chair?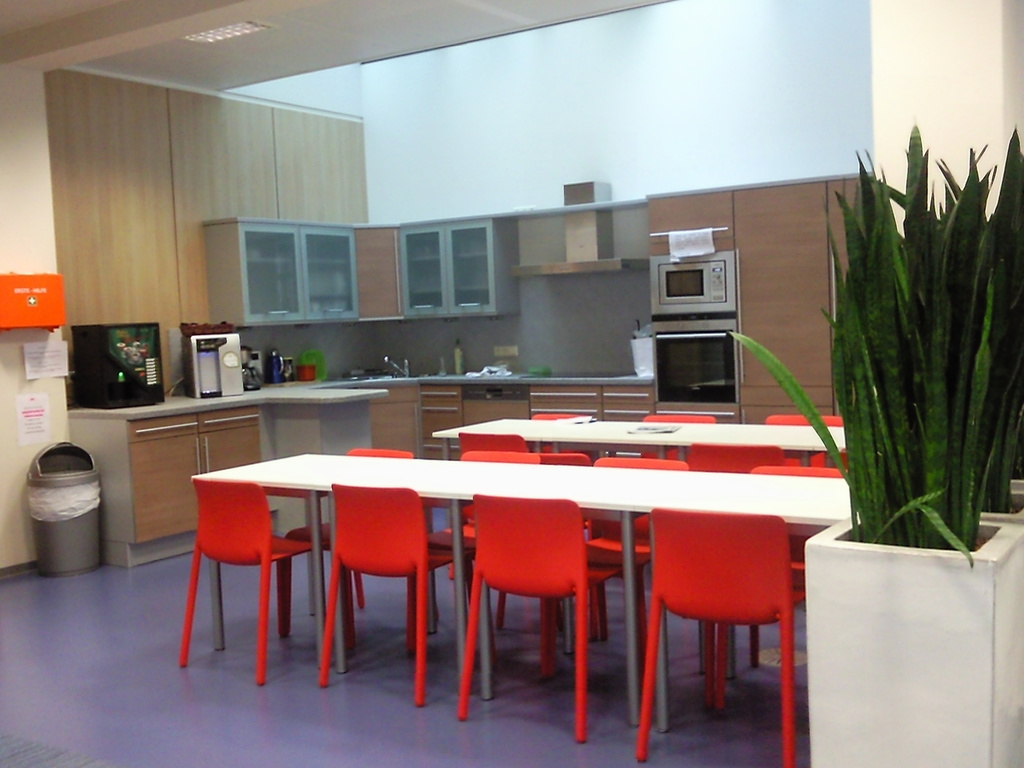
404:452:542:675
